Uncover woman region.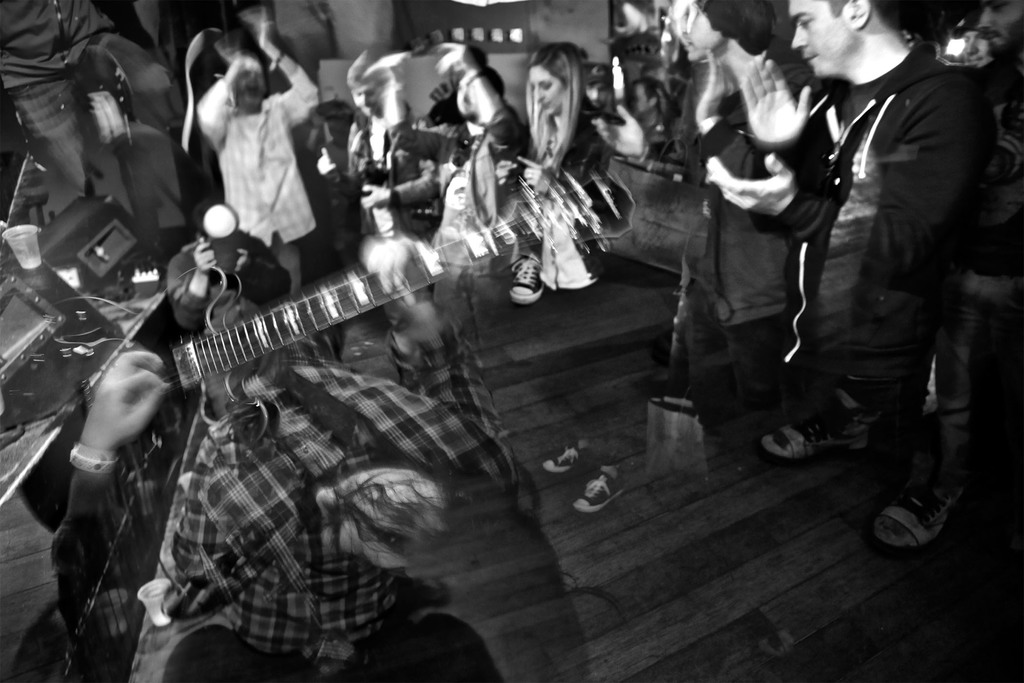
Uncovered: {"left": 525, "top": 39, "right": 614, "bottom": 199}.
